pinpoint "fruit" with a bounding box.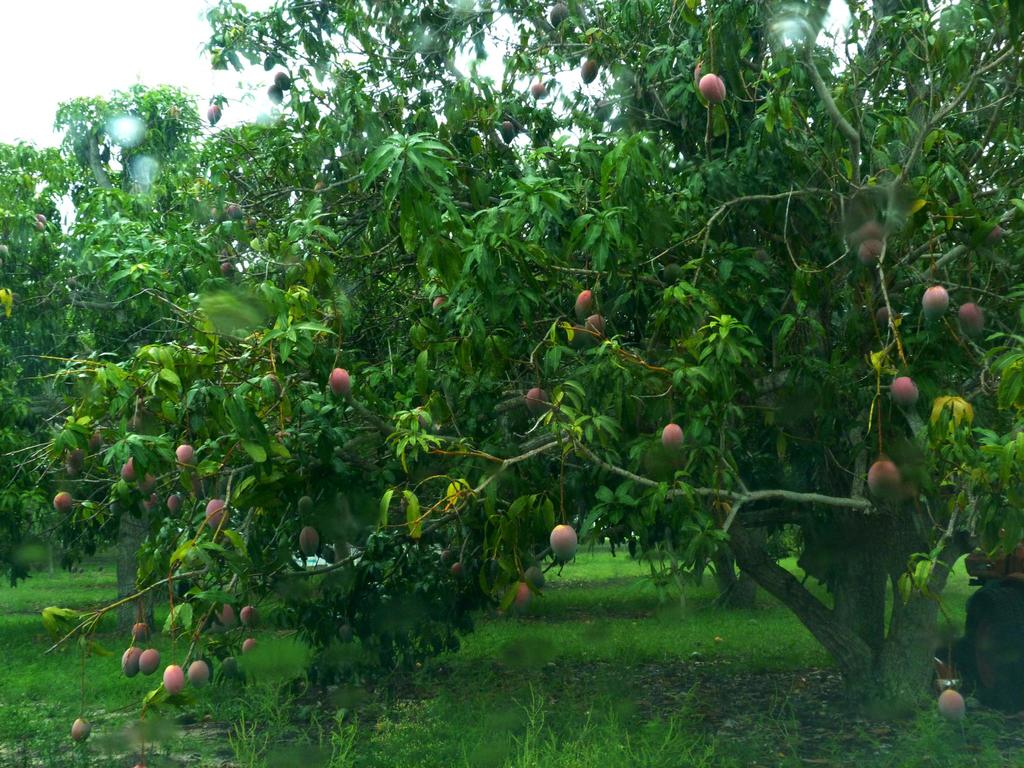
[left=437, top=547, right=452, bottom=565].
